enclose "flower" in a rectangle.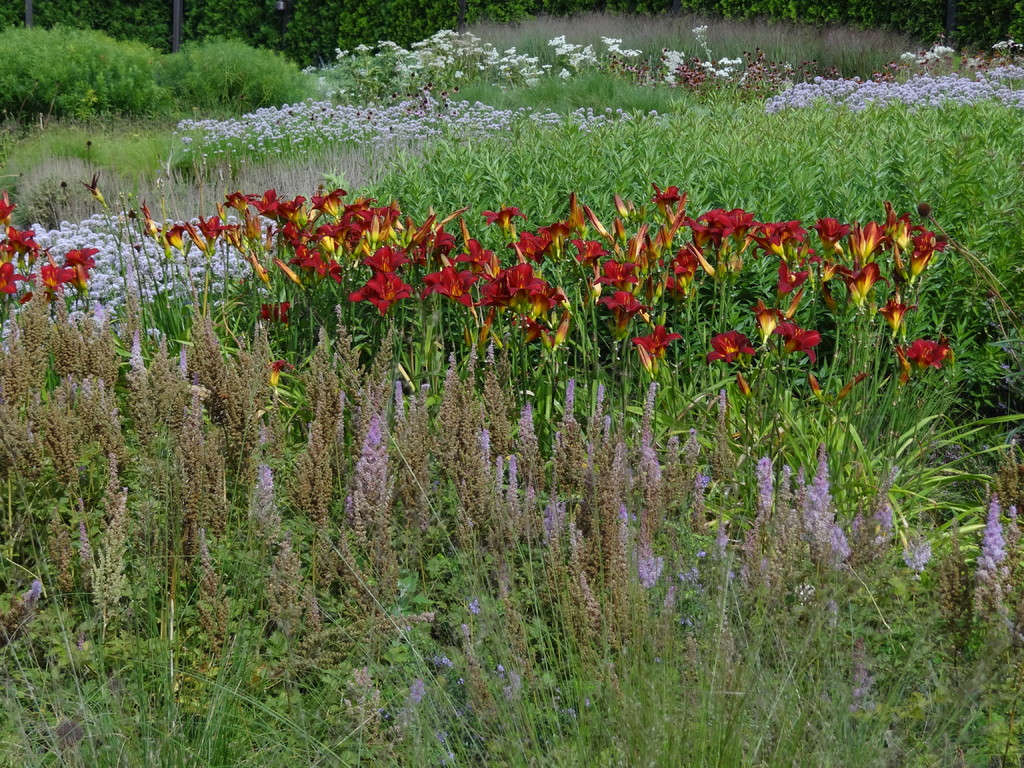
bbox=(809, 371, 822, 398).
